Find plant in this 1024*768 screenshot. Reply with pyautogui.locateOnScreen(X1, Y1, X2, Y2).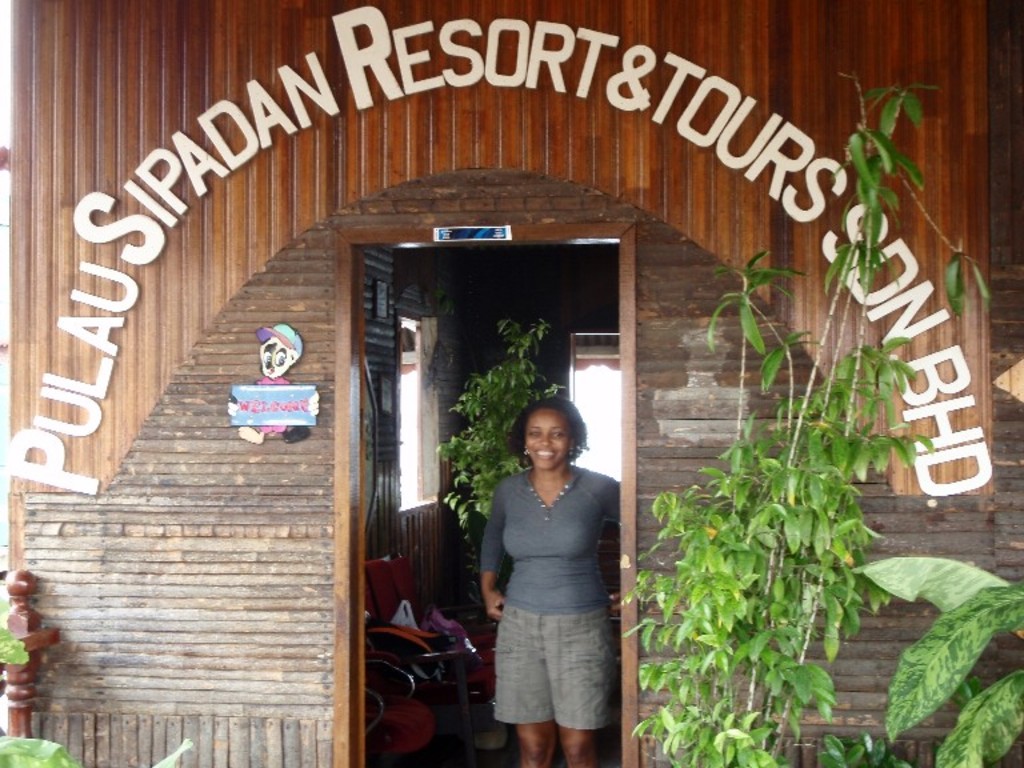
pyautogui.locateOnScreen(431, 312, 573, 607).
